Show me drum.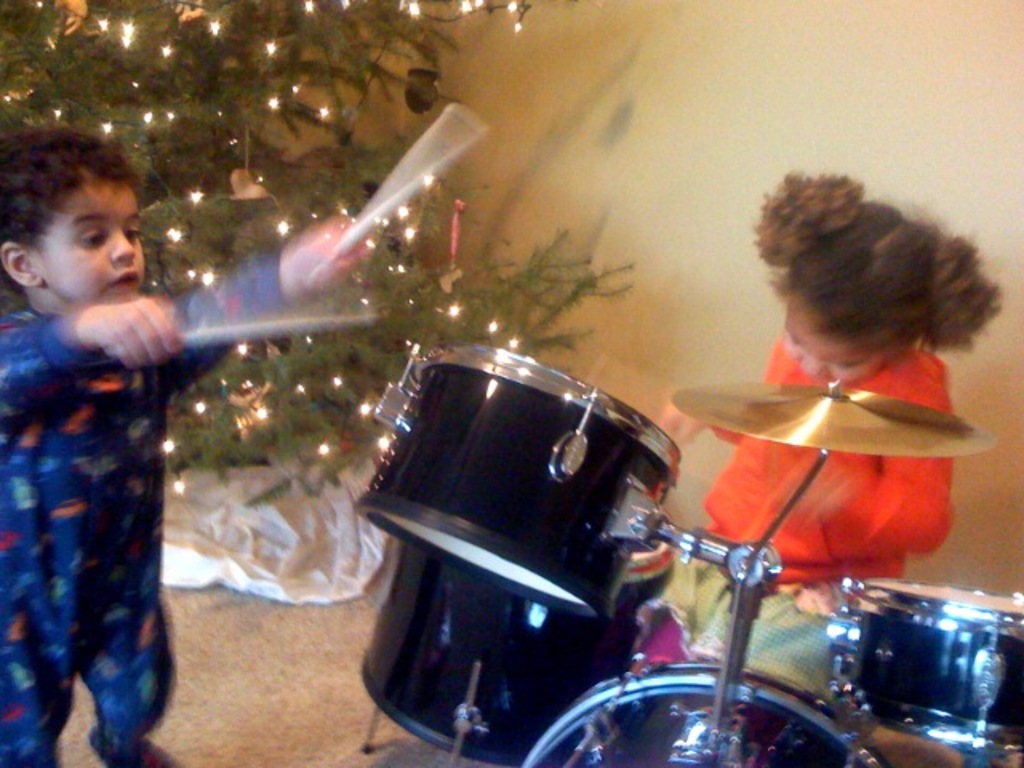
drum is here: Rect(830, 579, 1022, 766).
